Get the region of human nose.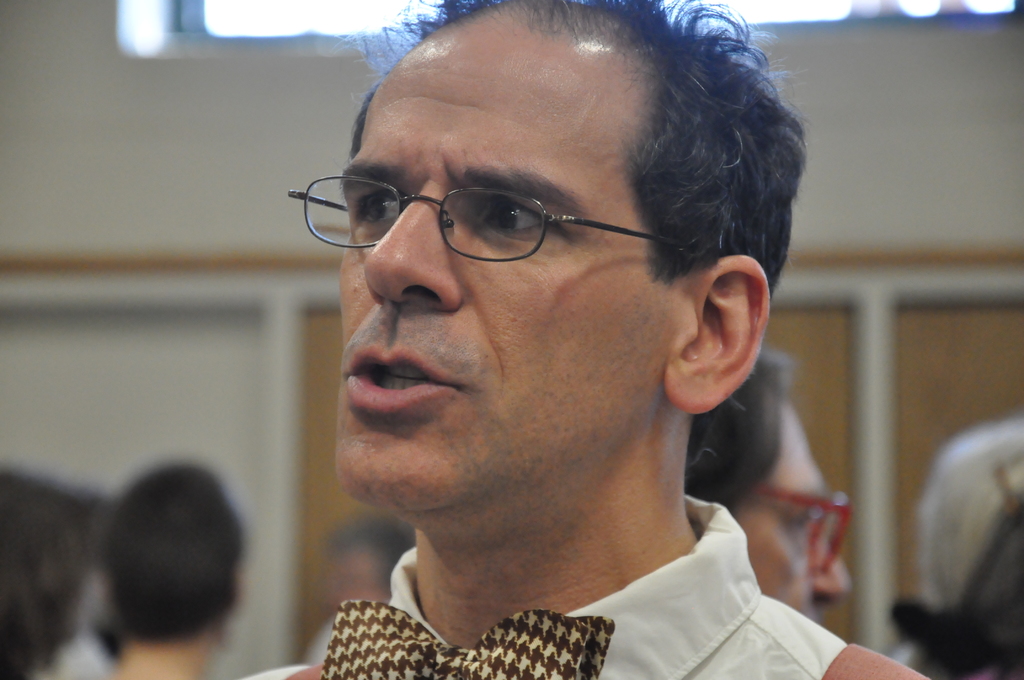
[813, 535, 855, 603].
